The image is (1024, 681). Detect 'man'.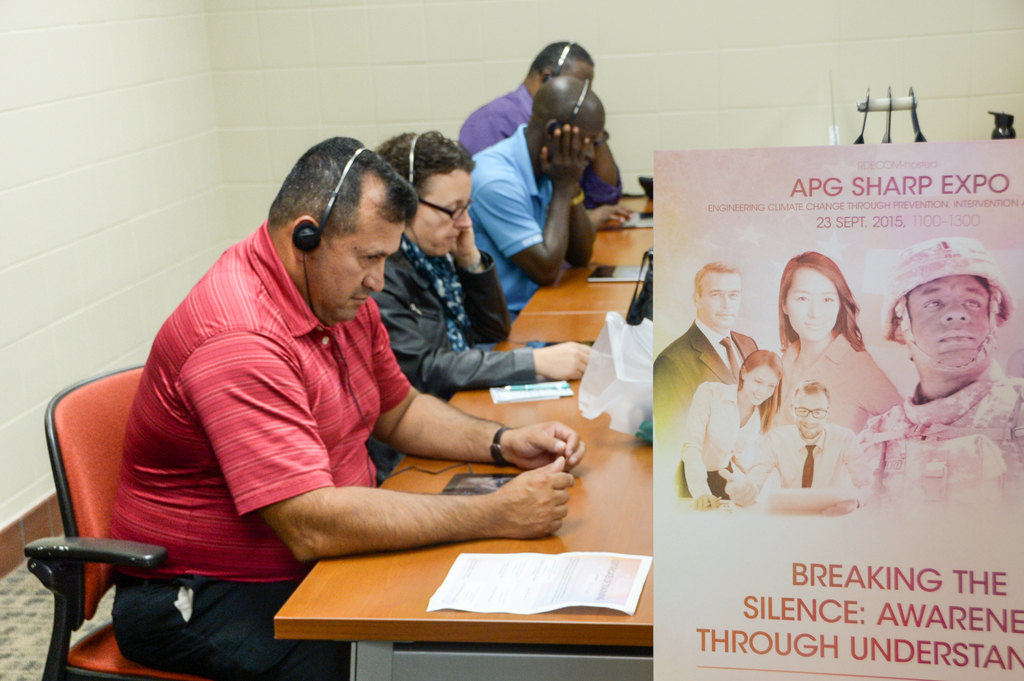
Detection: BBox(457, 40, 625, 207).
